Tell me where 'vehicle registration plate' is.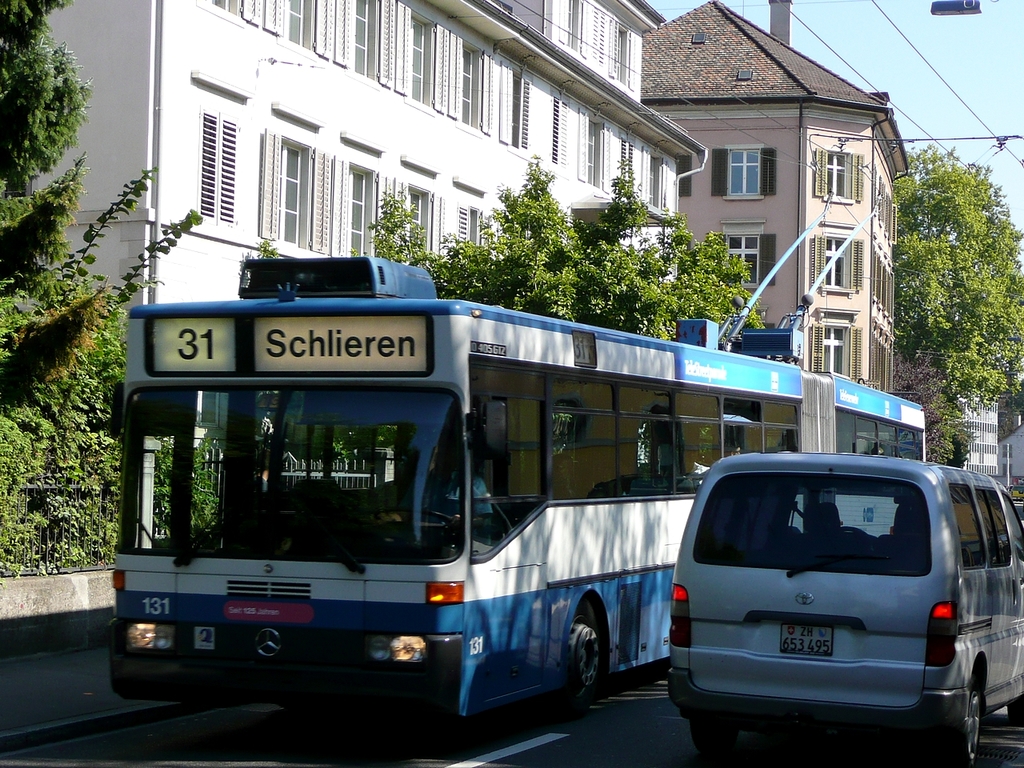
'vehicle registration plate' is at {"left": 778, "top": 627, "right": 833, "bottom": 658}.
